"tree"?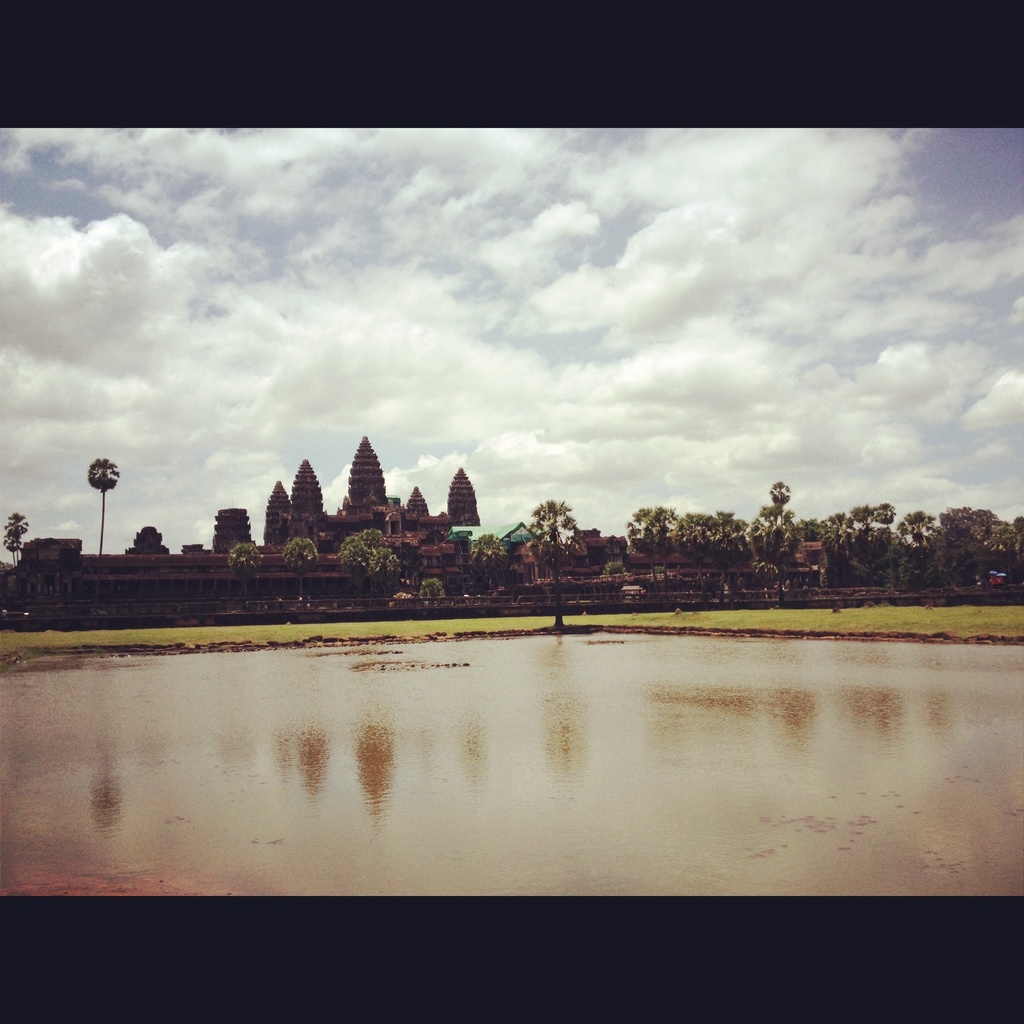
x1=420, y1=574, x2=445, y2=600
